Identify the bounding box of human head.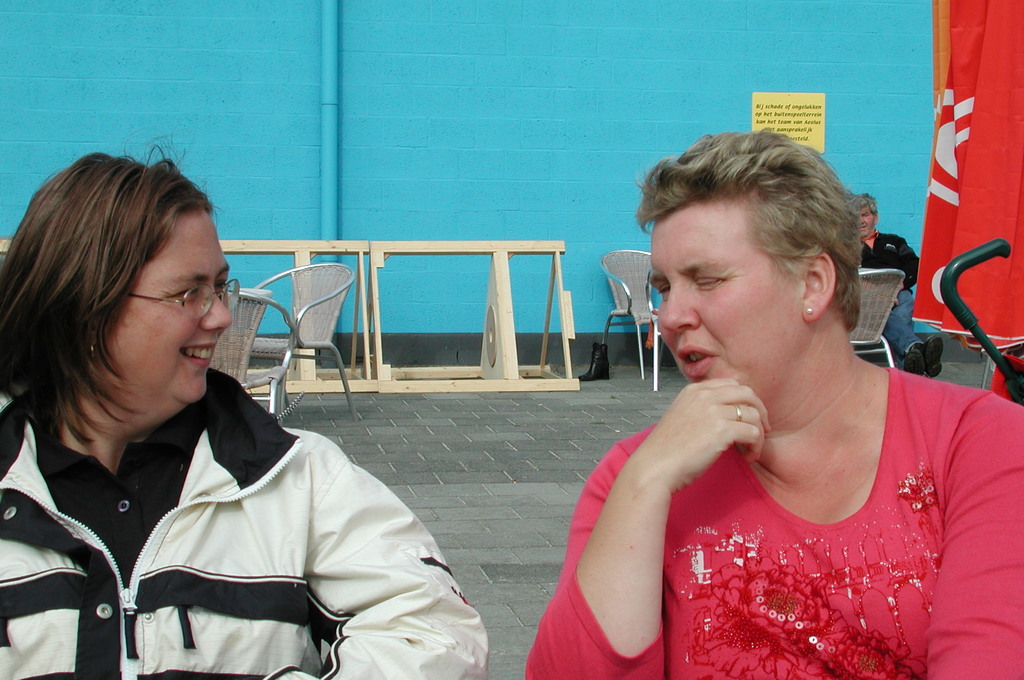
x1=863 y1=193 x2=879 y2=234.
